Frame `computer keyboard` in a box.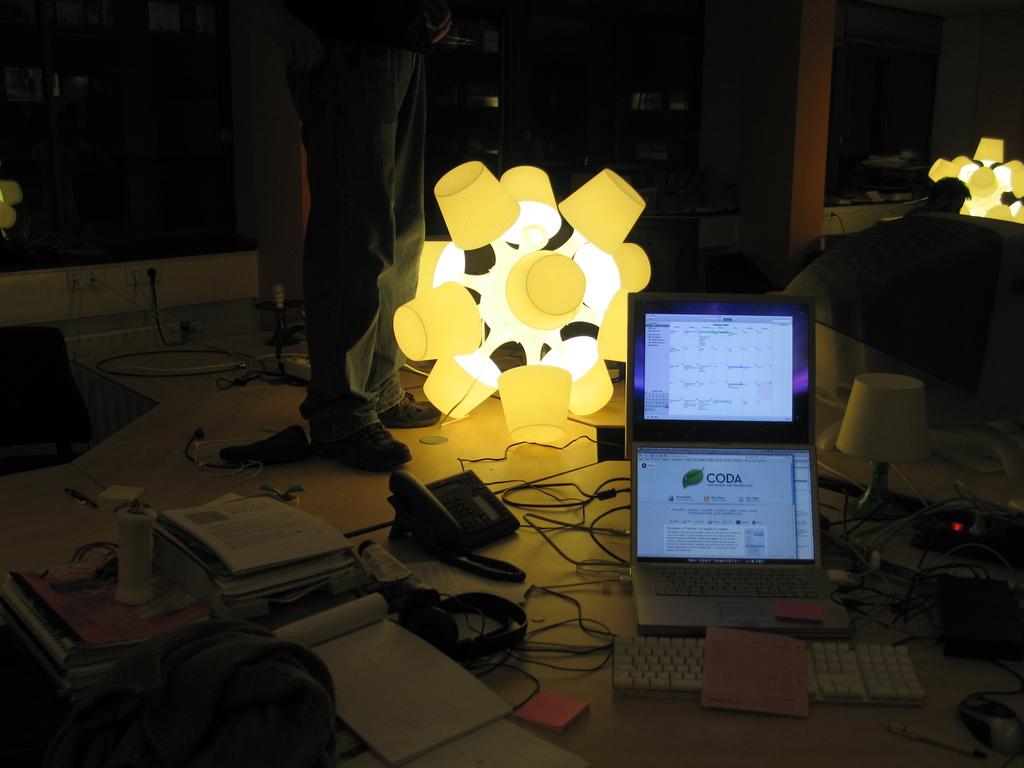
crop(611, 634, 928, 700).
